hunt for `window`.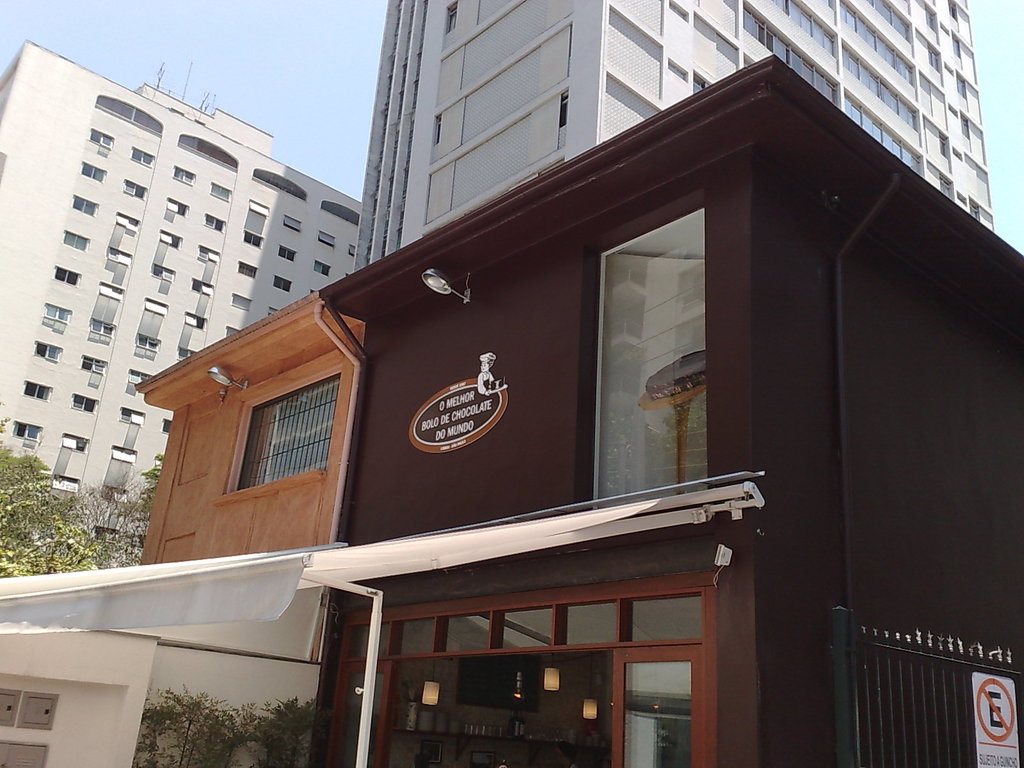
Hunted down at Rect(49, 265, 80, 290).
